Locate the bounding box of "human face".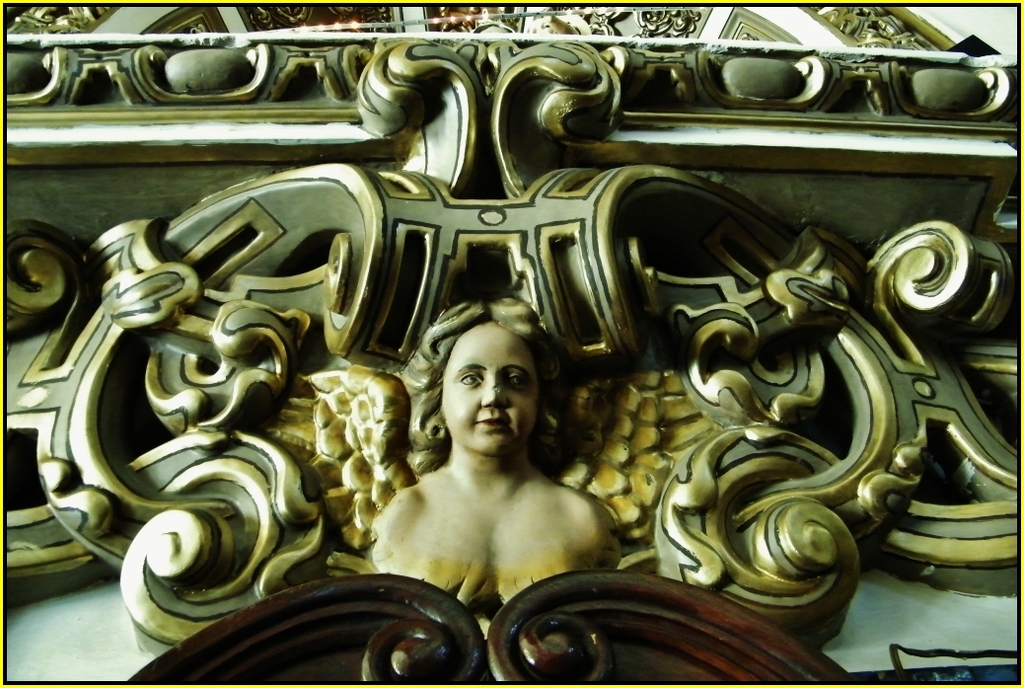
Bounding box: 442/323/535/453.
